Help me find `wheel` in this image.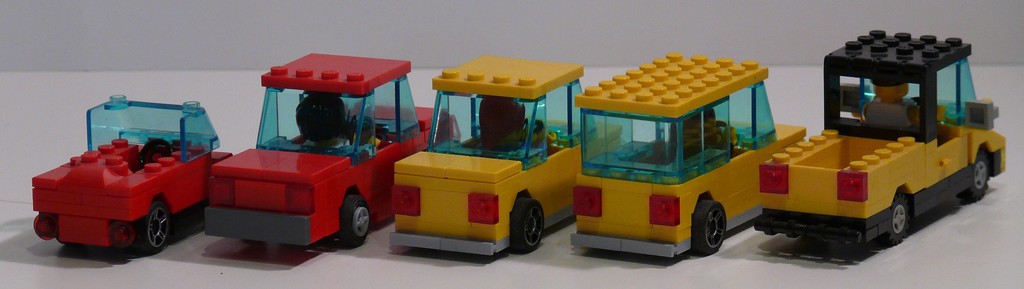
Found it: (694,200,727,252).
